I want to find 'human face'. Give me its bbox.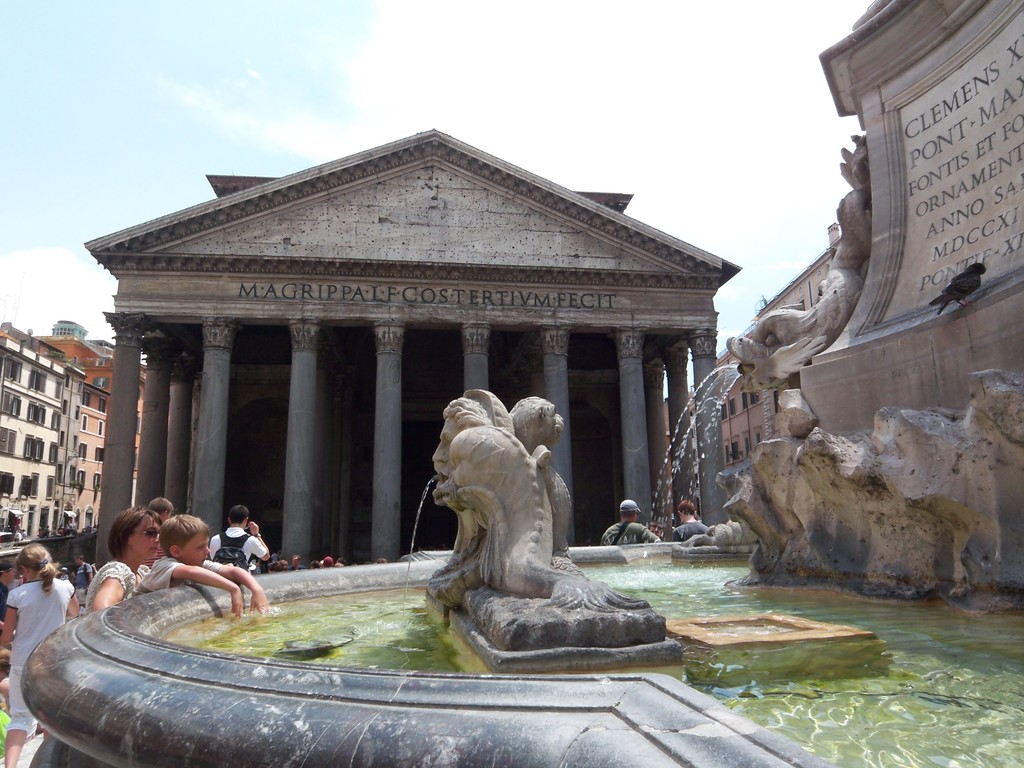
box=[77, 559, 81, 563].
